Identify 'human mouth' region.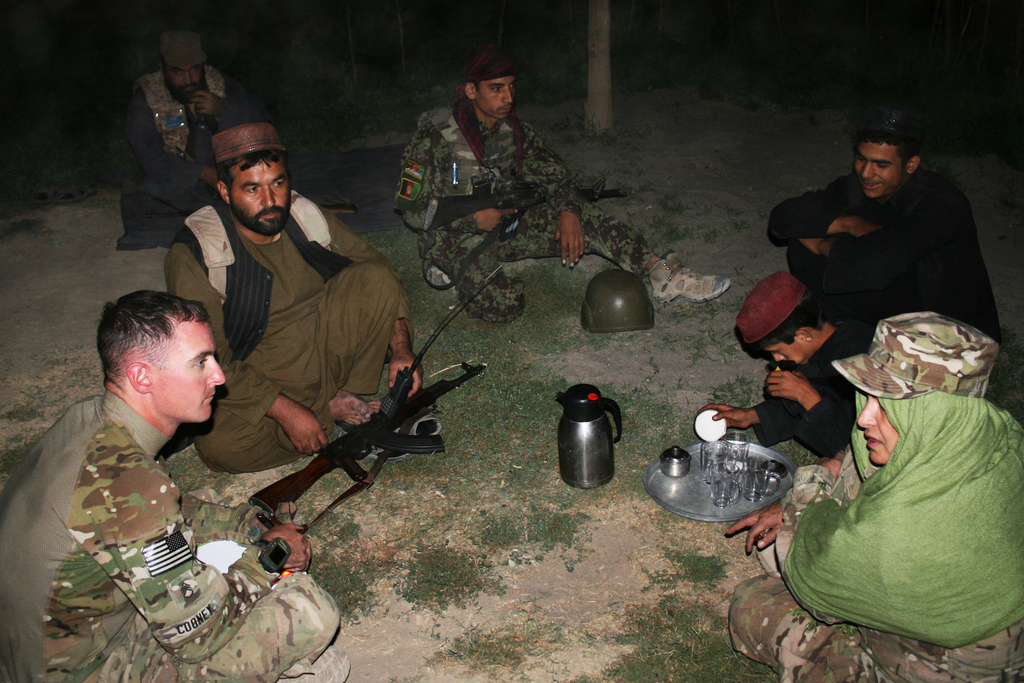
Region: region(259, 210, 276, 217).
